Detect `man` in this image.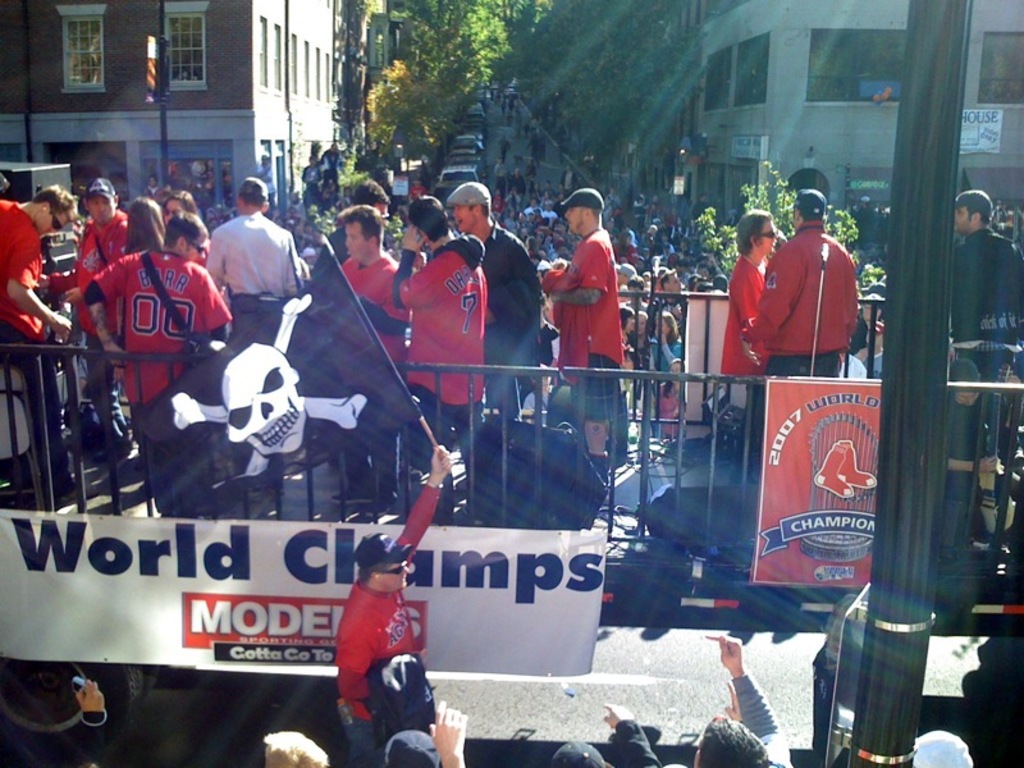
Detection: 954,189,1021,470.
